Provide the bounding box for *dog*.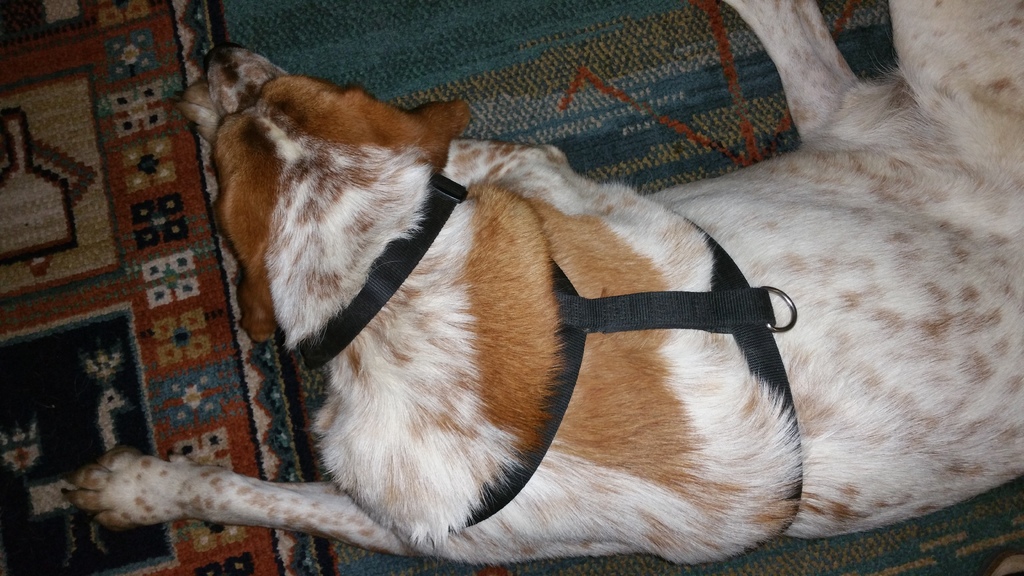
[left=58, top=0, right=1023, bottom=574].
